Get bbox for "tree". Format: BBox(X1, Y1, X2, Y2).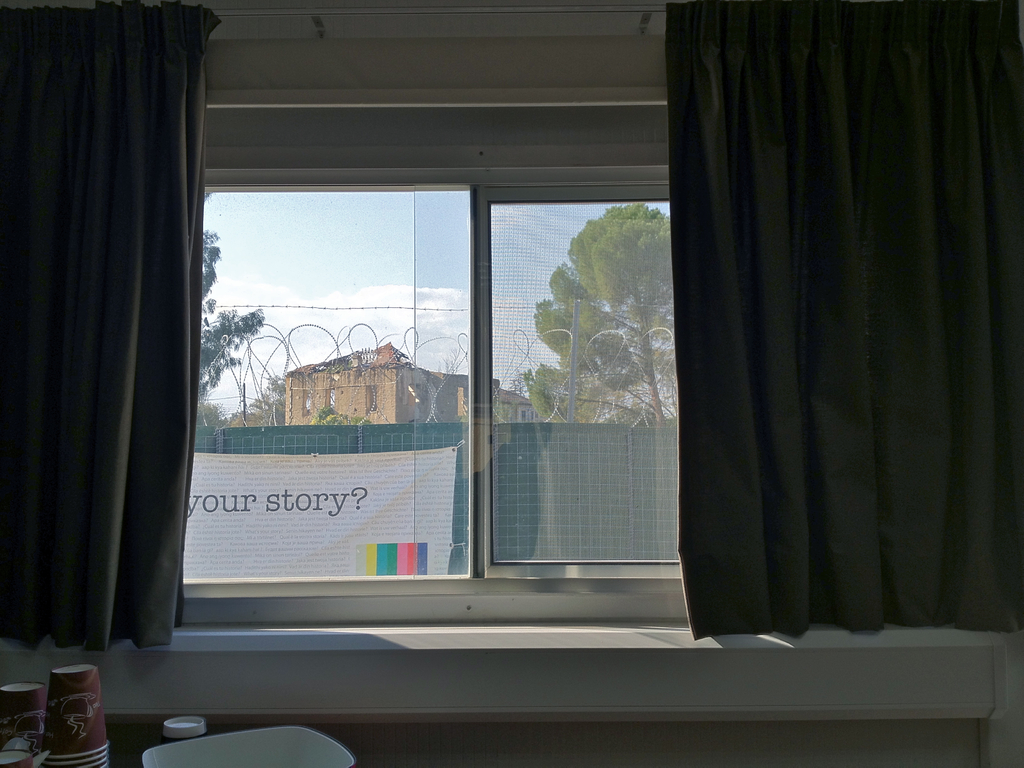
BBox(190, 394, 225, 426).
